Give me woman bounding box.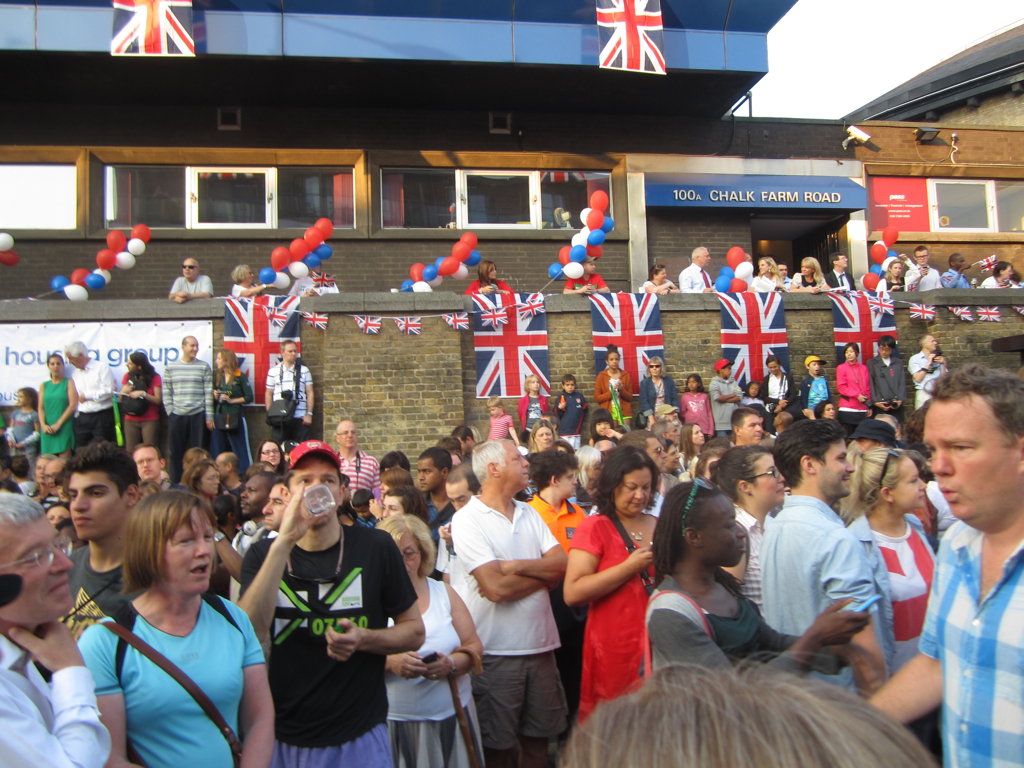
BBox(183, 460, 226, 513).
